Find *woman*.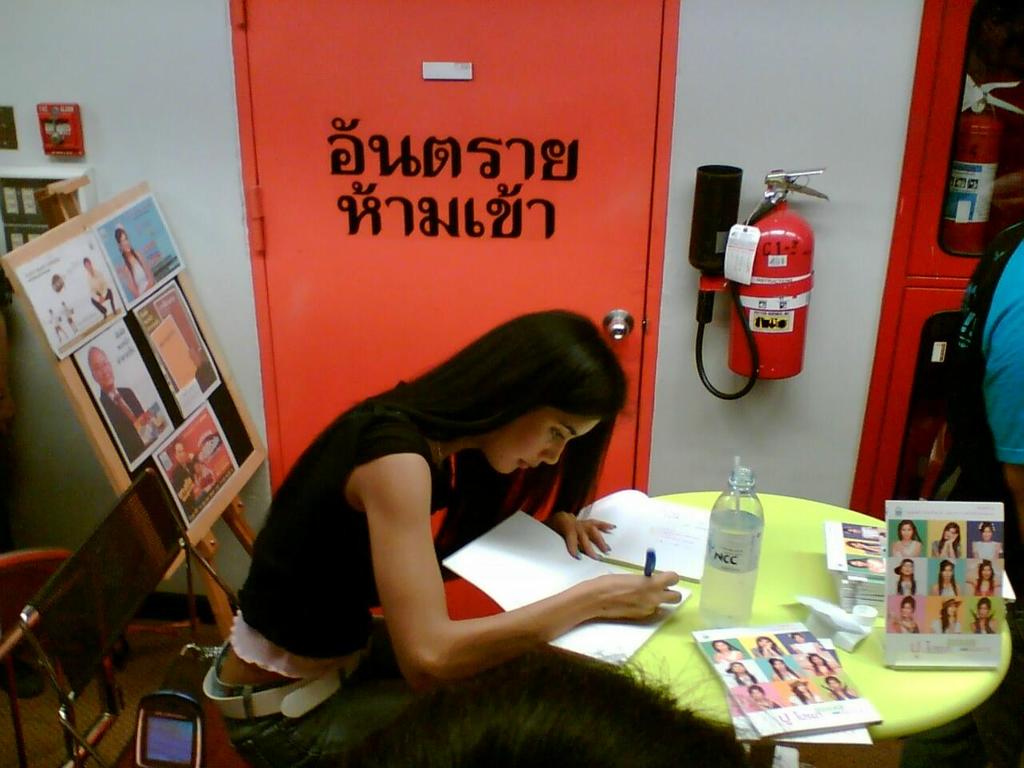
{"left": 753, "top": 634, "right": 789, "bottom": 660}.
